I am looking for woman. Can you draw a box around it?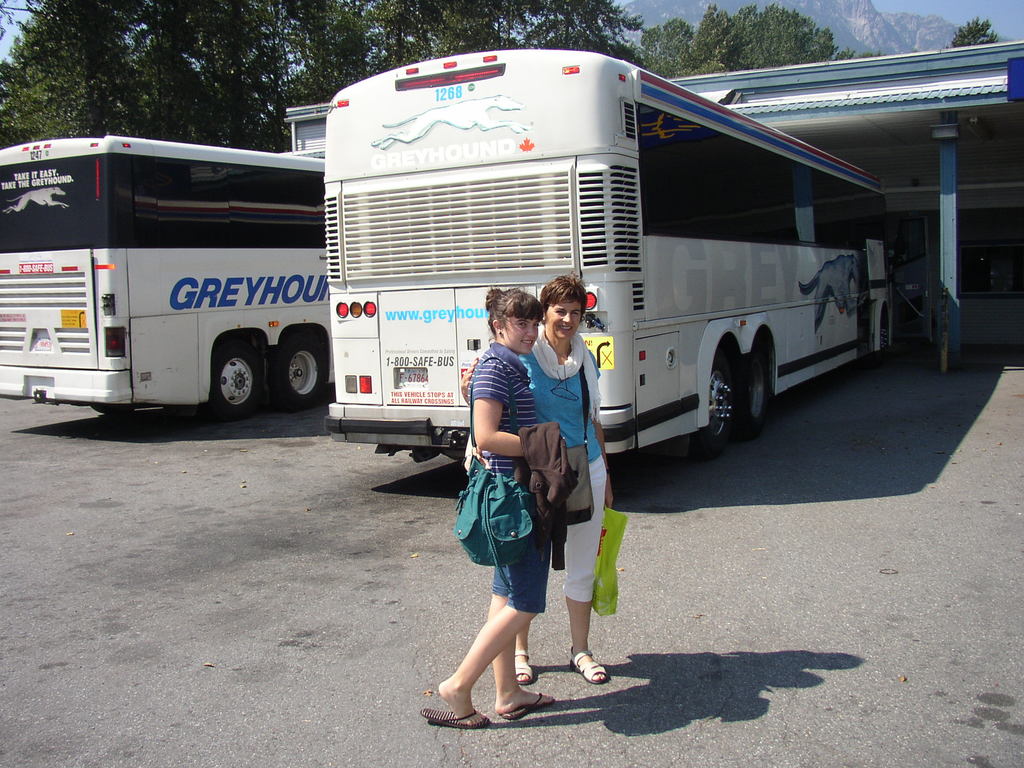
Sure, the bounding box is {"x1": 422, "y1": 289, "x2": 564, "y2": 723}.
